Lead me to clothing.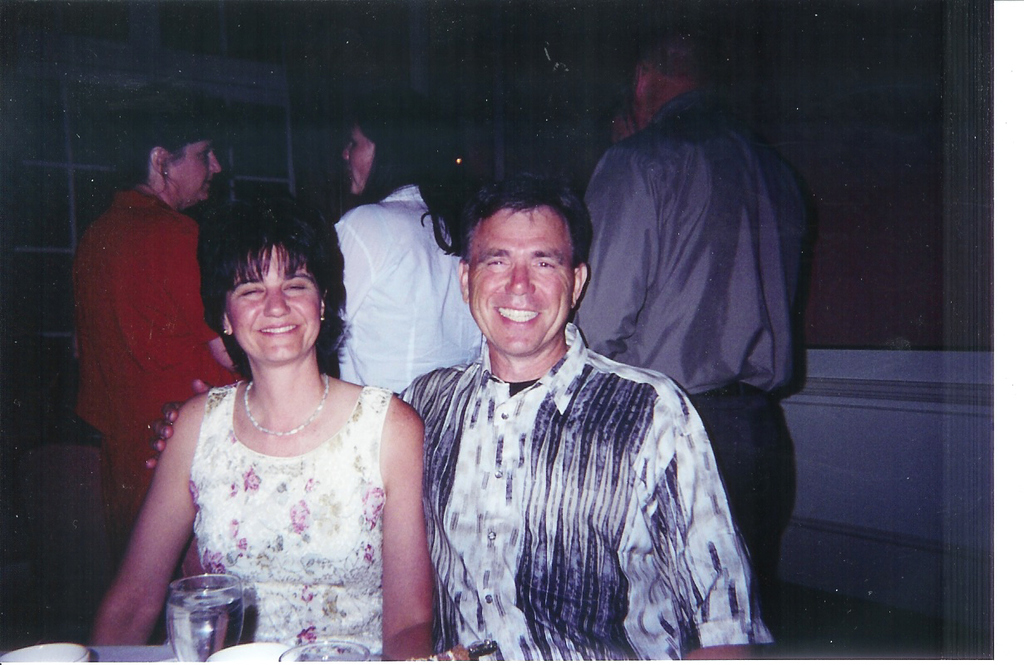
Lead to [190, 382, 395, 664].
